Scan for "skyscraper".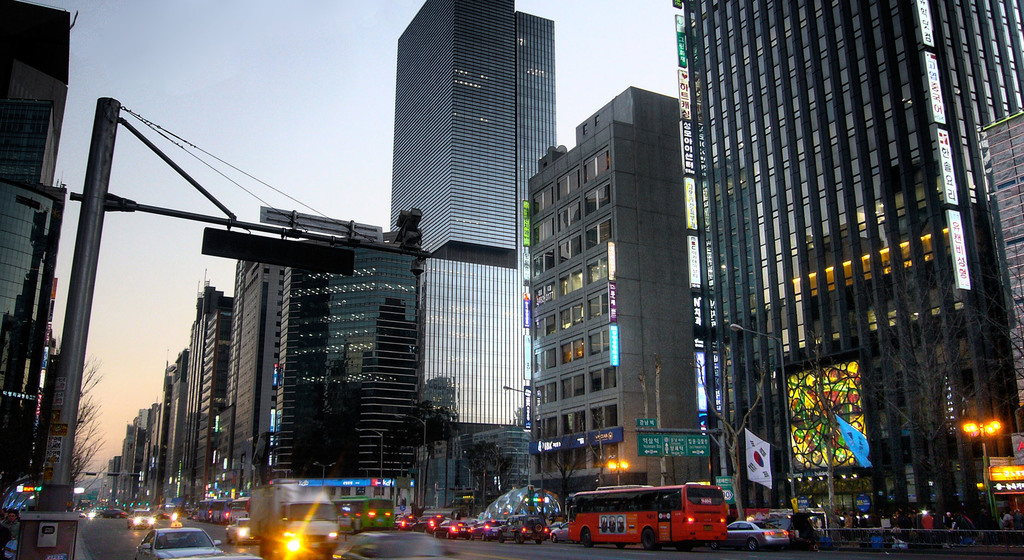
Scan result: bbox(0, 2, 76, 508).
